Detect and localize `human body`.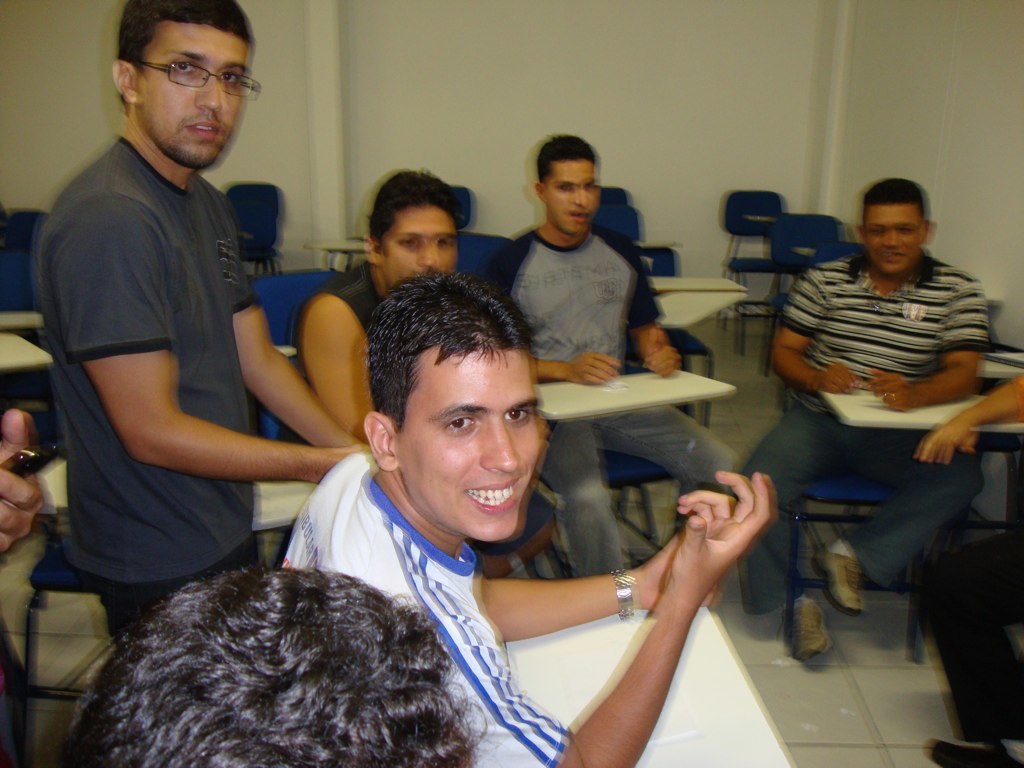
Localized at left=284, top=449, right=773, bottom=767.
